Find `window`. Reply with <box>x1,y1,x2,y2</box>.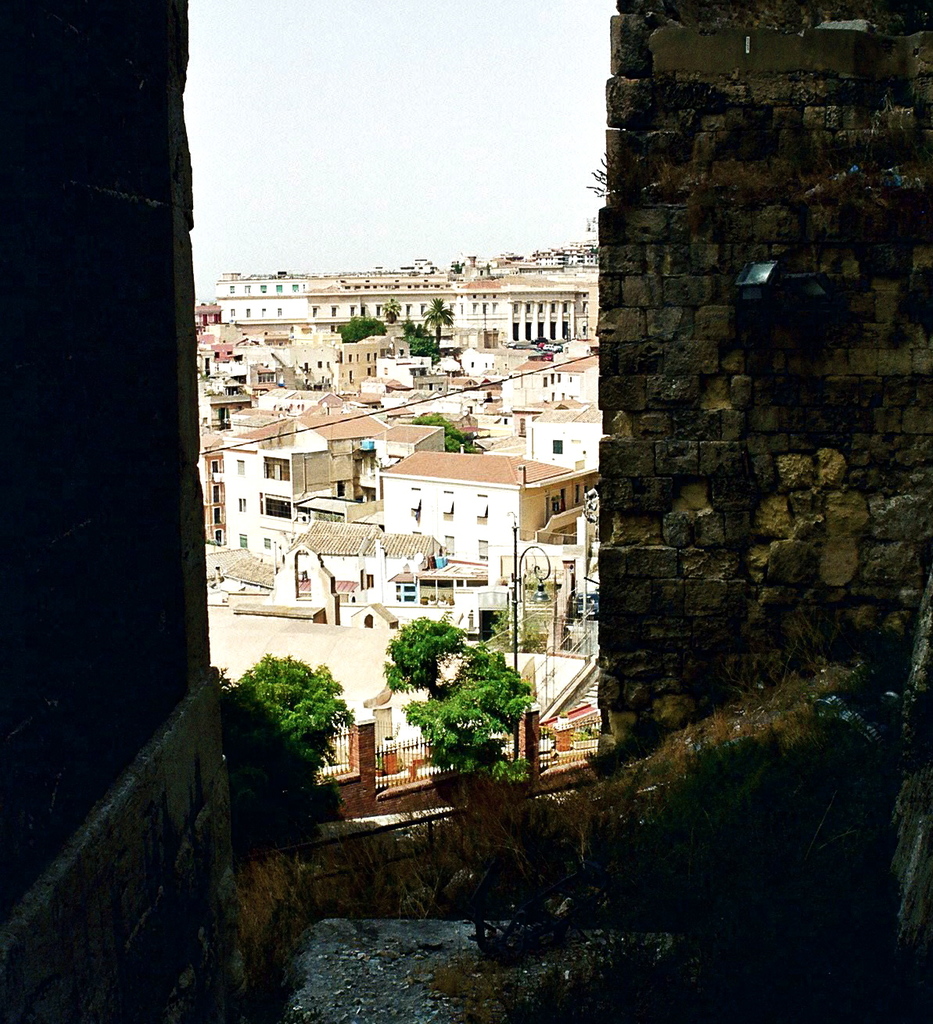
<box>245,309,249,316</box>.
